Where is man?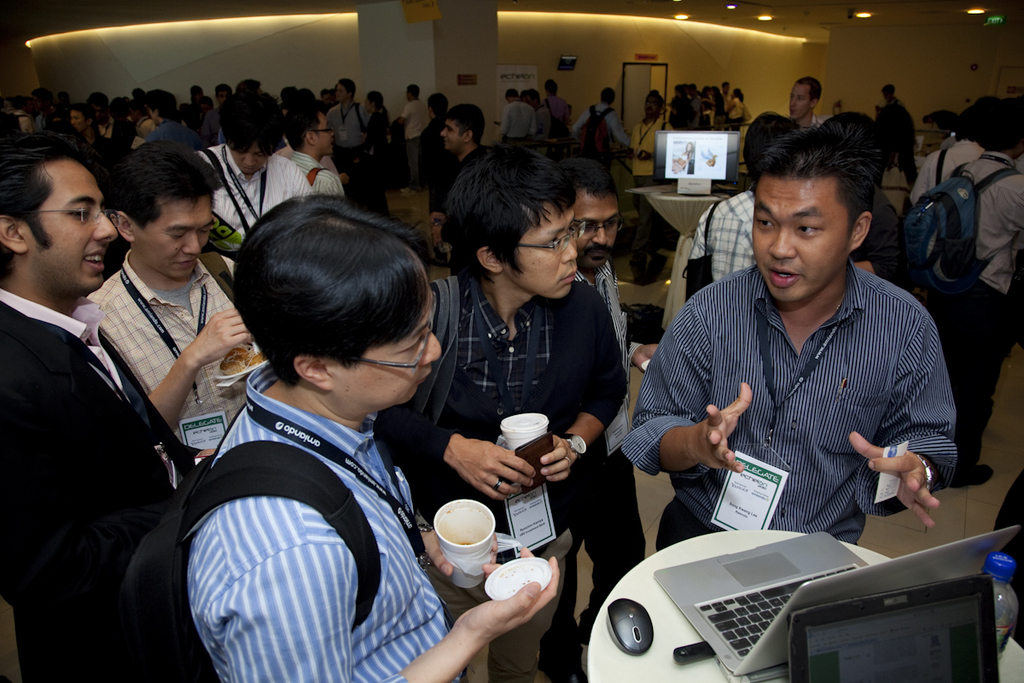
l=544, t=75, r=573, b=124.
